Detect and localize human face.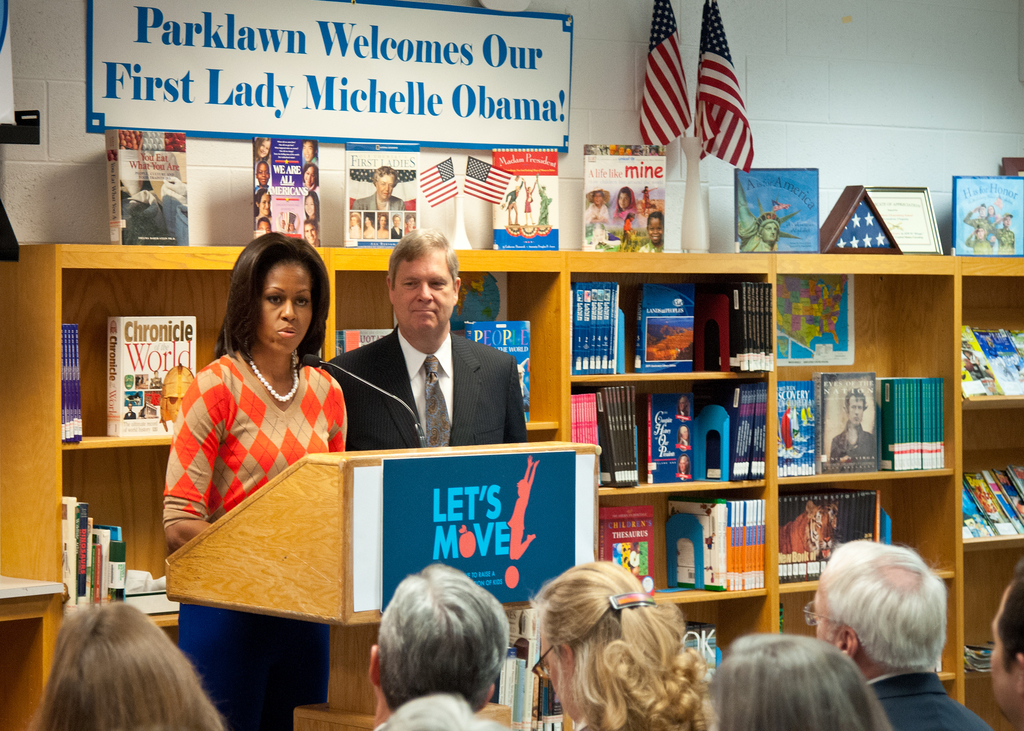
Localized at (x1=540, y1=637, x2=573, y2=724).
